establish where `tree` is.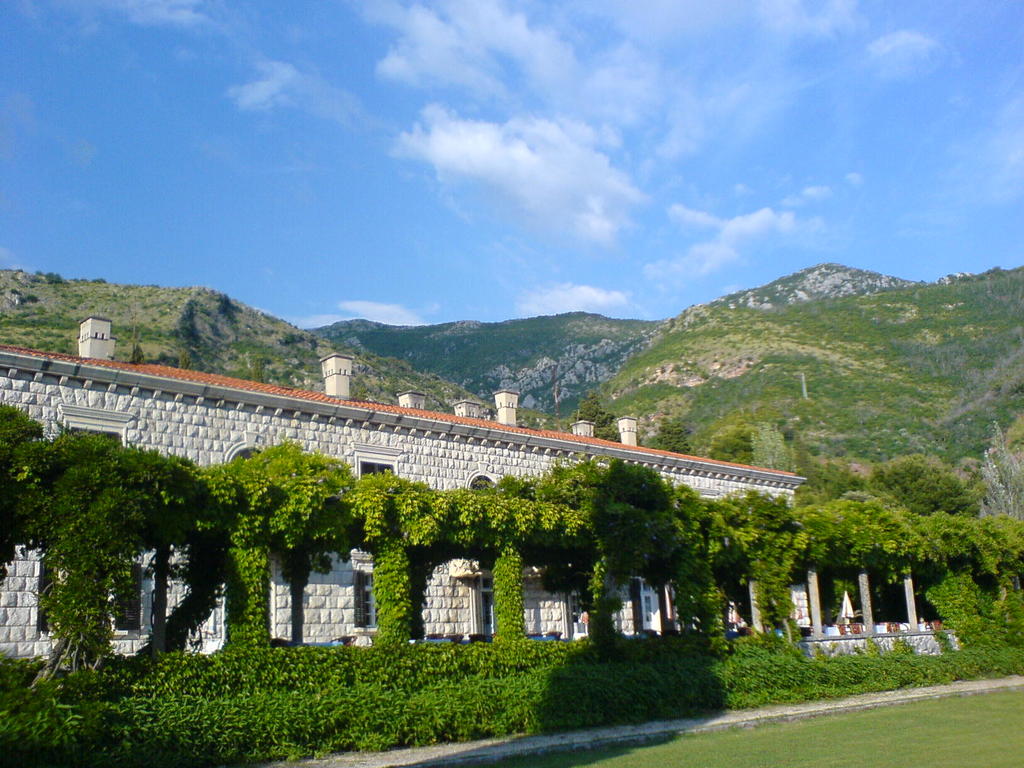
Established at box(12, 404, 213, 684).
